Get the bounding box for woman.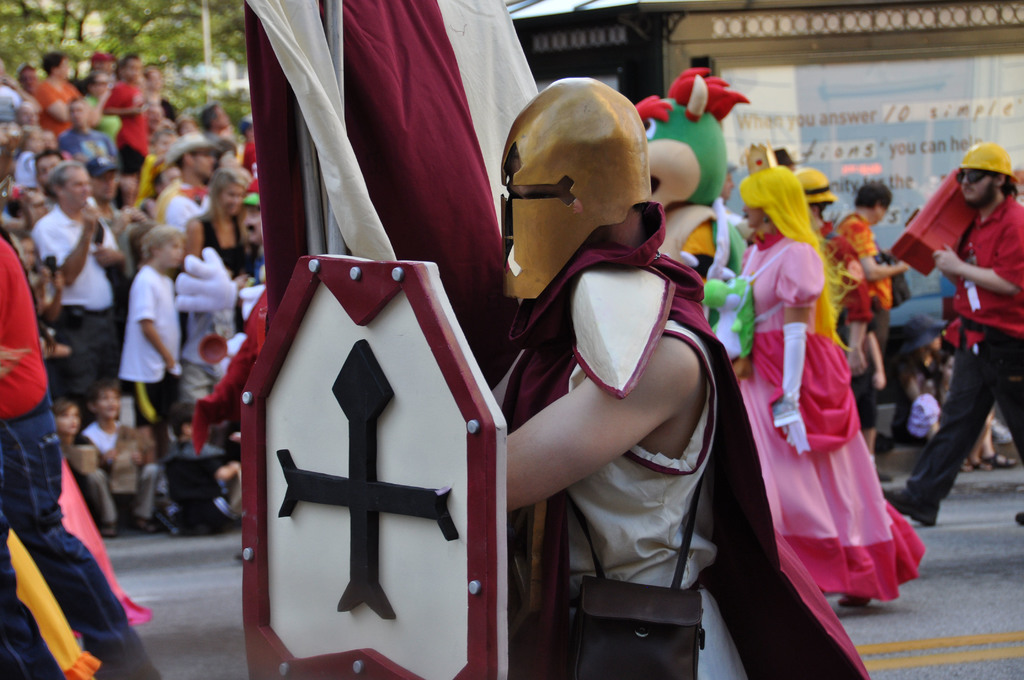
l=187, t=165, r=257, b=337.
